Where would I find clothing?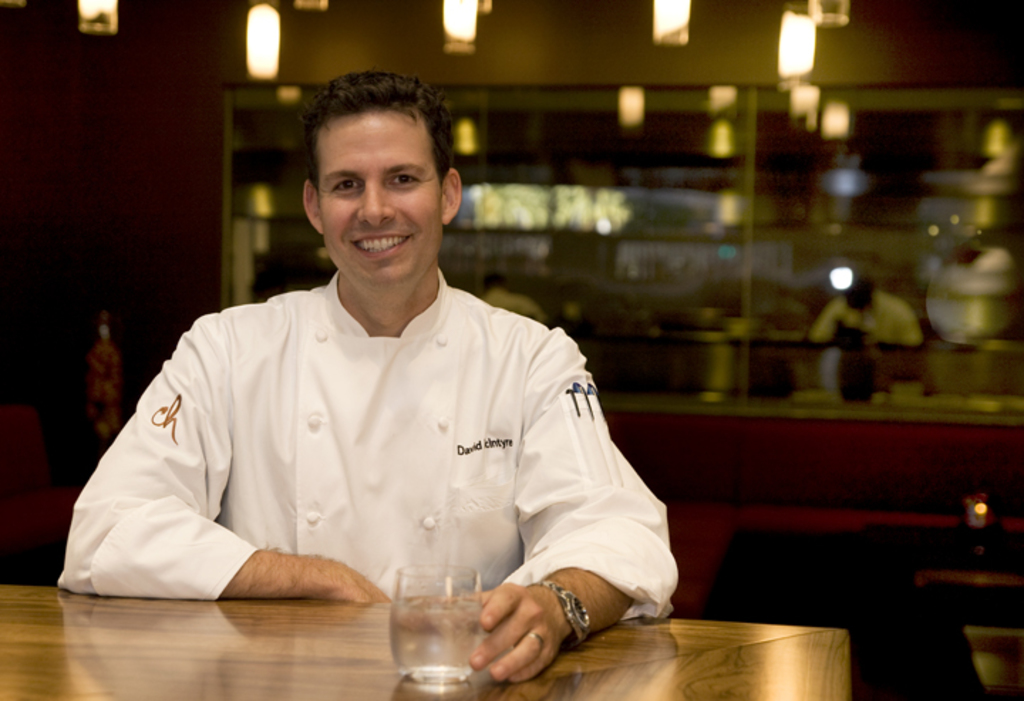
At rect(77, 237, 676, 601).
